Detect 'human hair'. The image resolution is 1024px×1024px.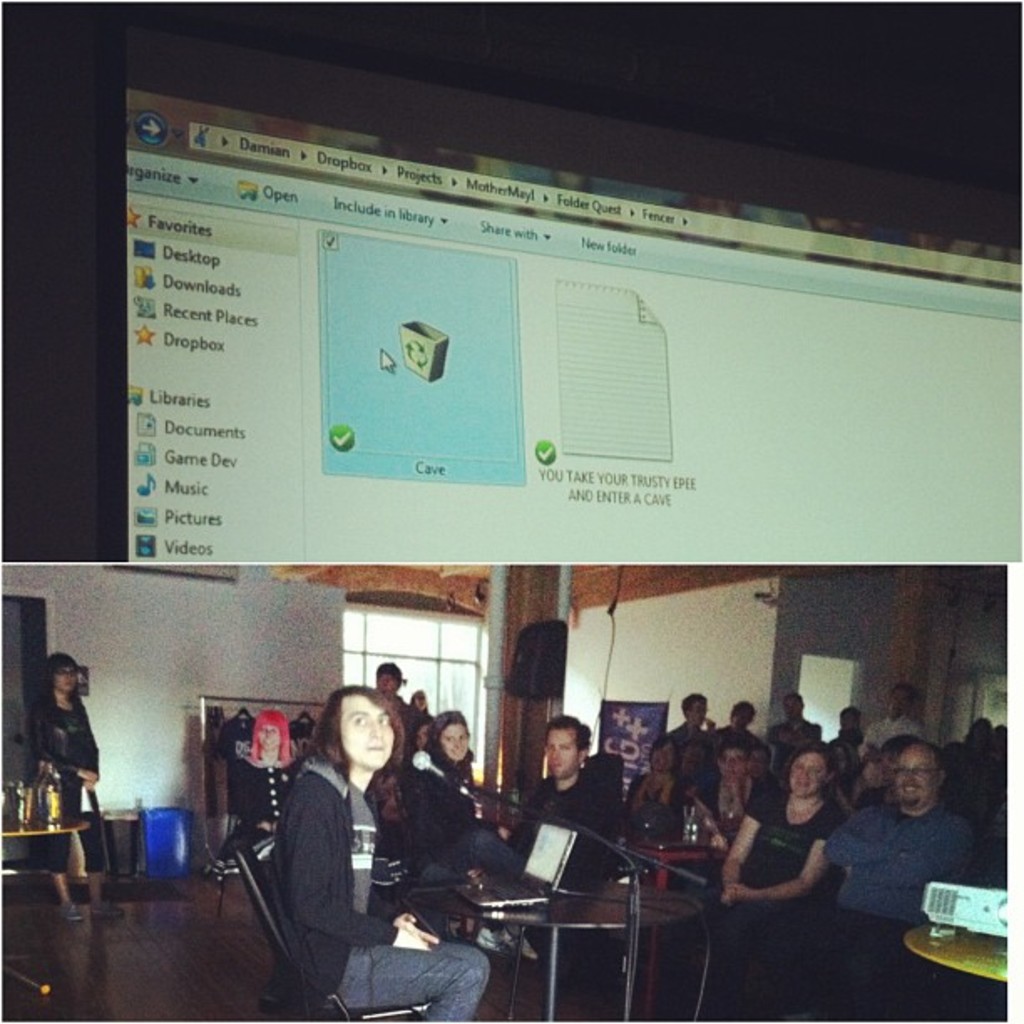
(746,745,770,766).
